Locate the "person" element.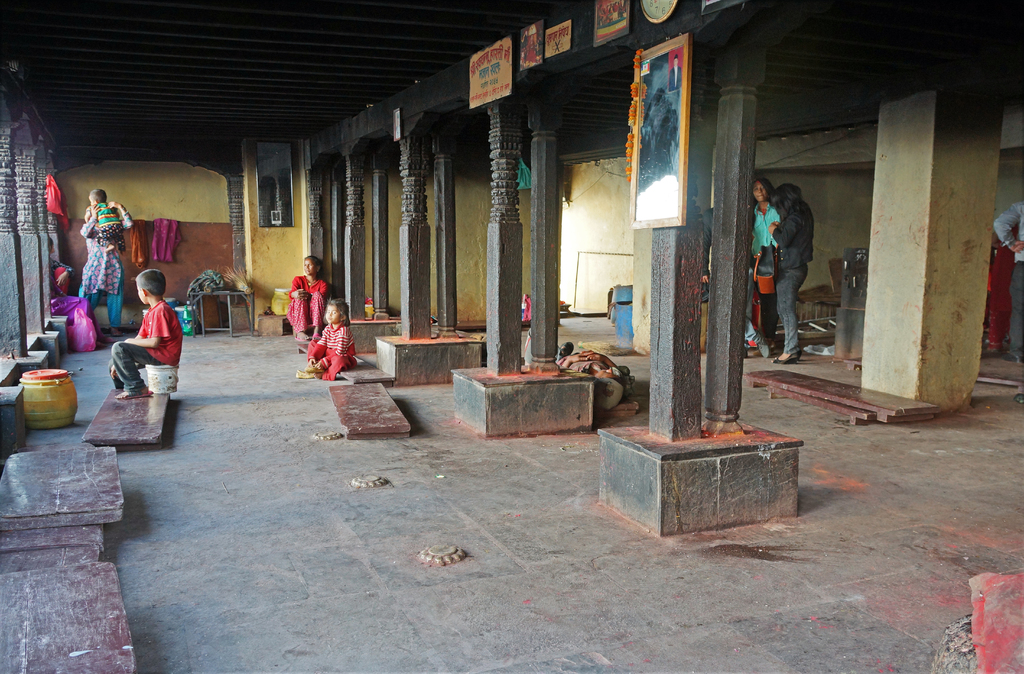
Element bbox: 669,55,683,92.
